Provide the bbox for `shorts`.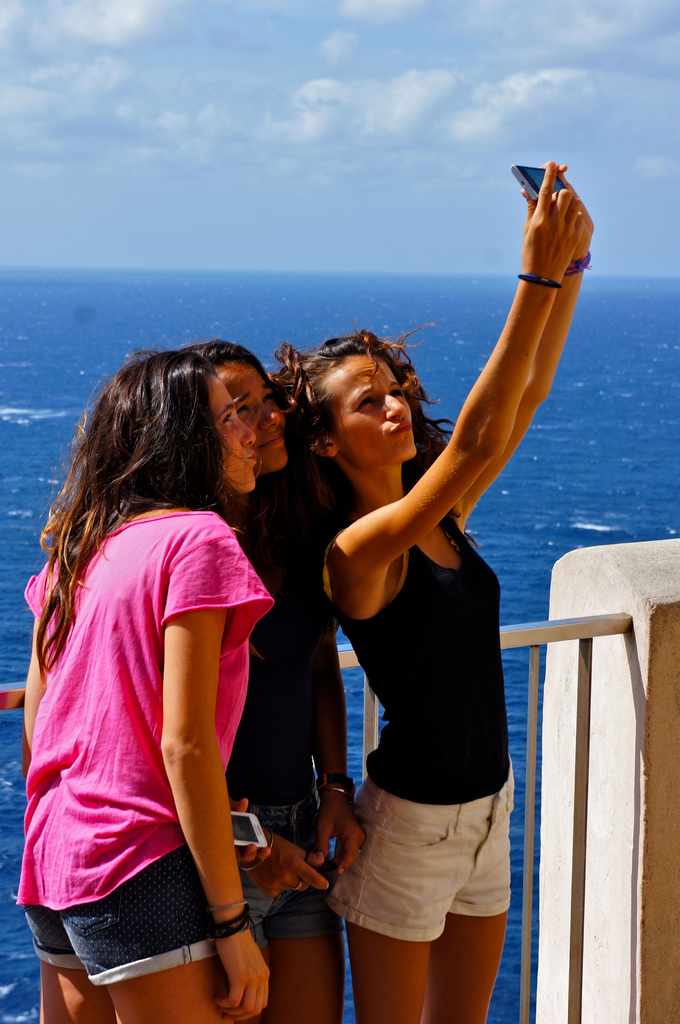
(325, 759, 513, 940).
